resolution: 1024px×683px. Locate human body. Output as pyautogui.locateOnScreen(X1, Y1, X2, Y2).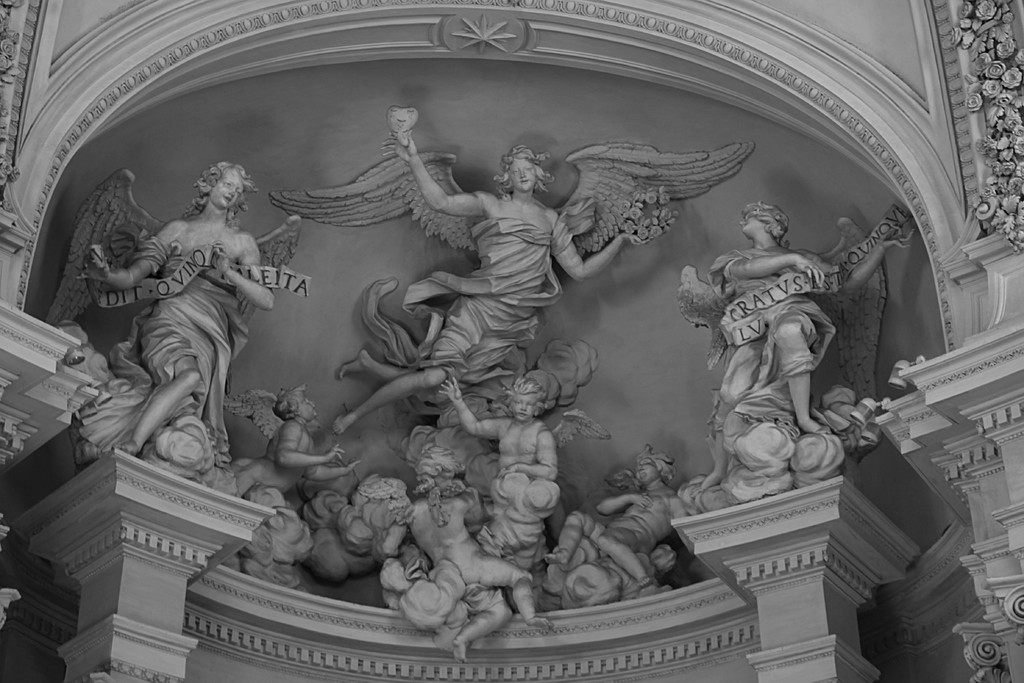
pyautogui.locateOnScreen(383, 466, 544, 655).
